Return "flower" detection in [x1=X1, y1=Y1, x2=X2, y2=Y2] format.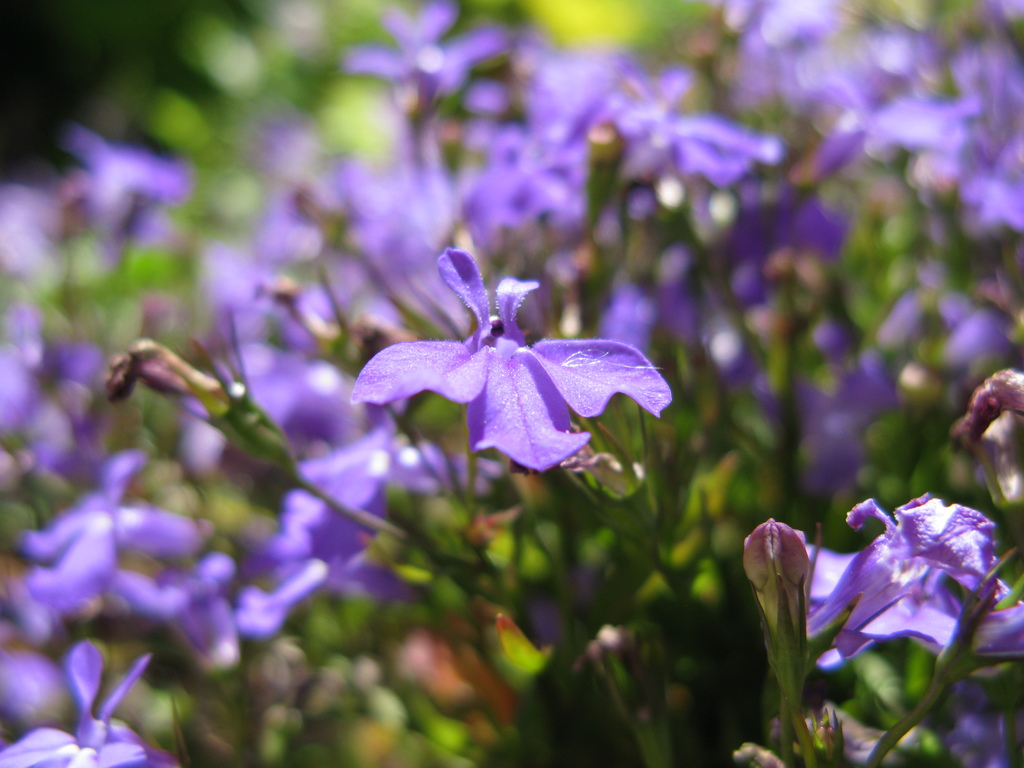
[x1=351, y1=243, x2=671, y2=468].
